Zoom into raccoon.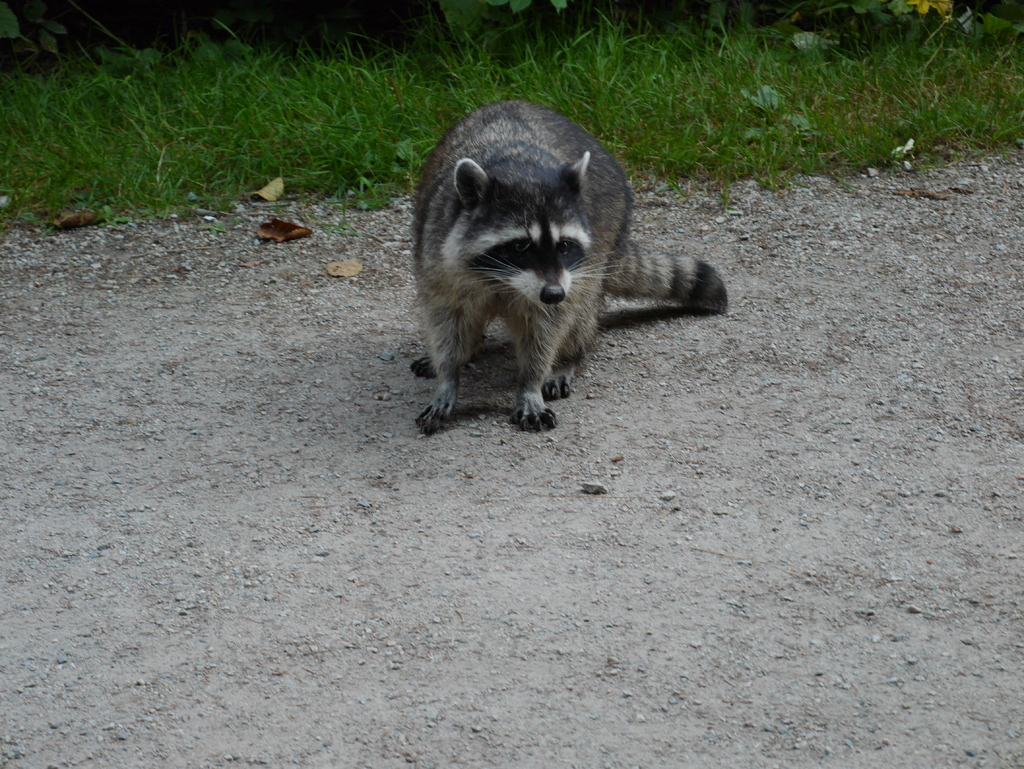
Zoom target: 412,97,728,433.
